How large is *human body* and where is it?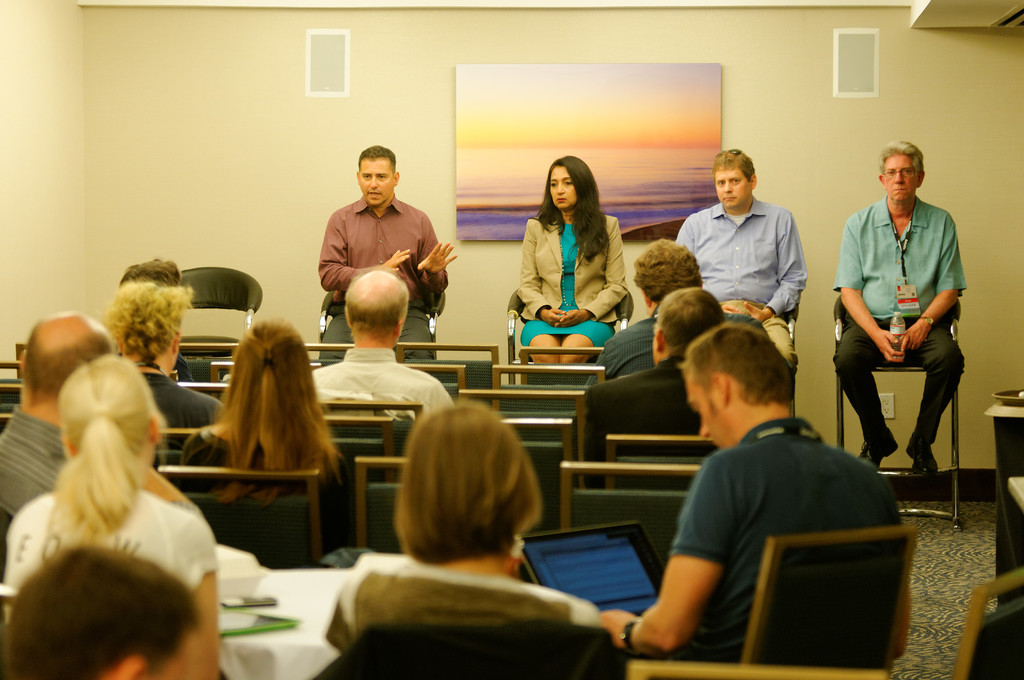
Bounding box: 2/547/195/679.
